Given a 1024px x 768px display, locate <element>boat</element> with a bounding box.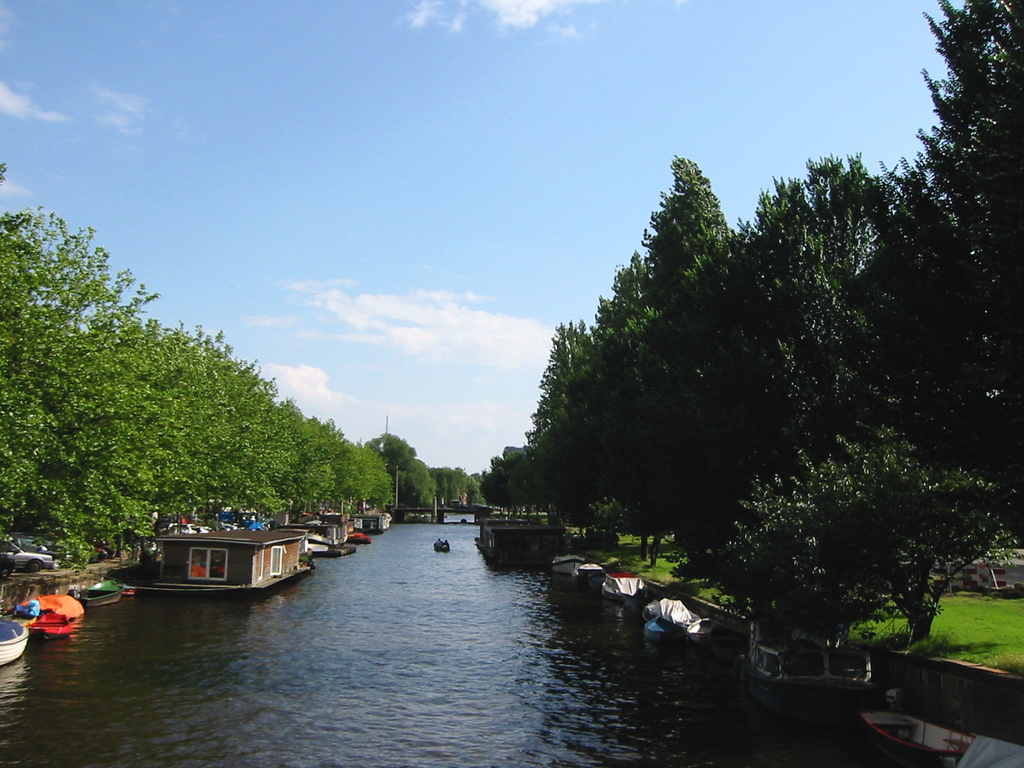
Located: BBox(0, 611, 33, 672).
